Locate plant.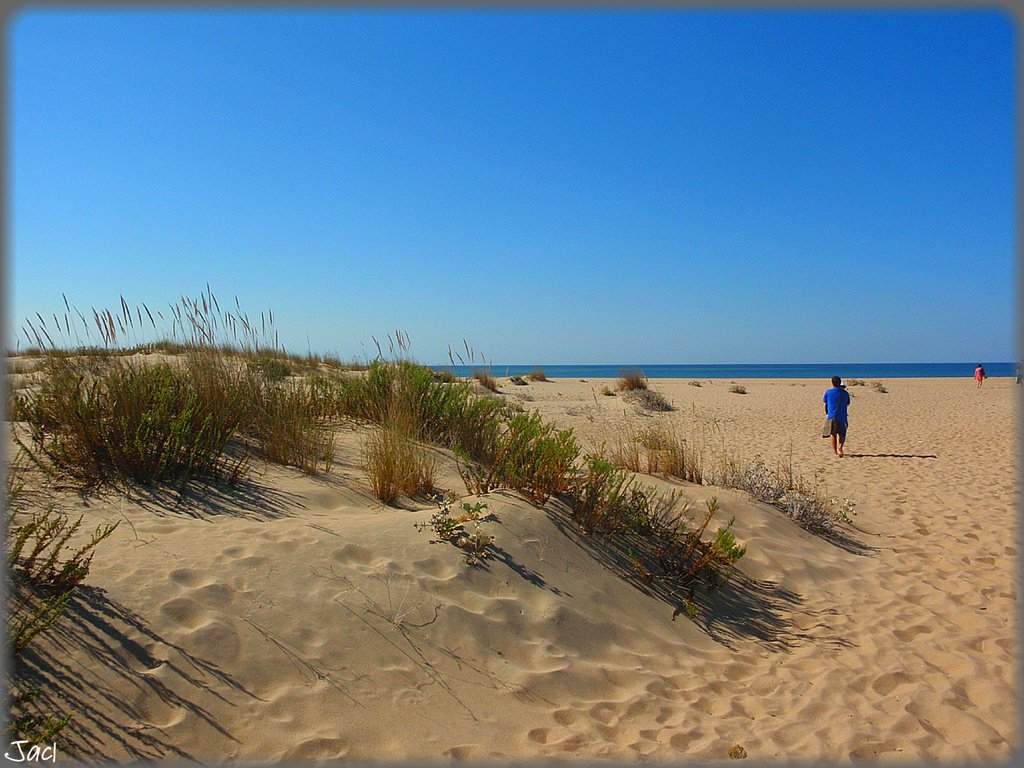
Bounding box: (454, 500, 479, 519).
